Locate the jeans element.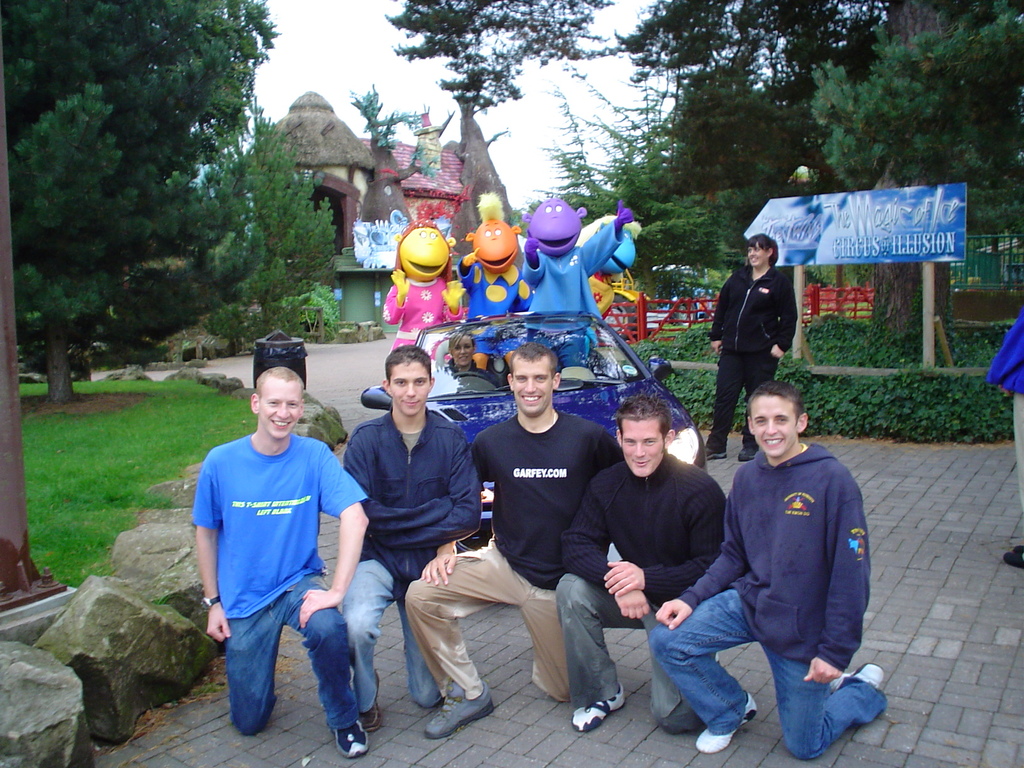
Element bbox: select_region(652, 590, 885, 754).
